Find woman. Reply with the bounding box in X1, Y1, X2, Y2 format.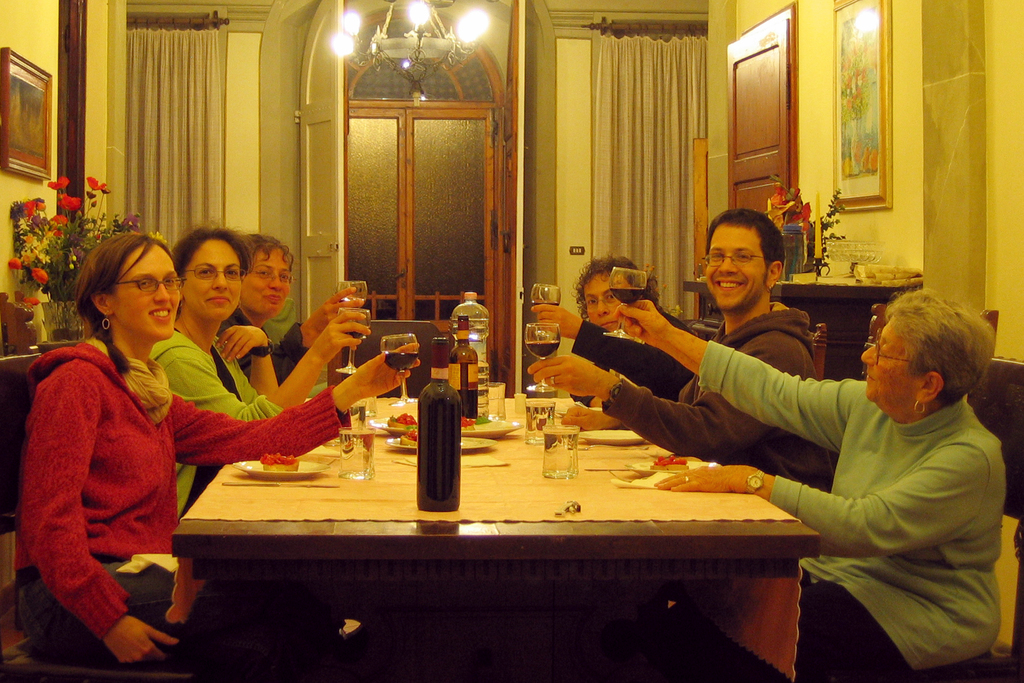
154, 219, 378, 548.
